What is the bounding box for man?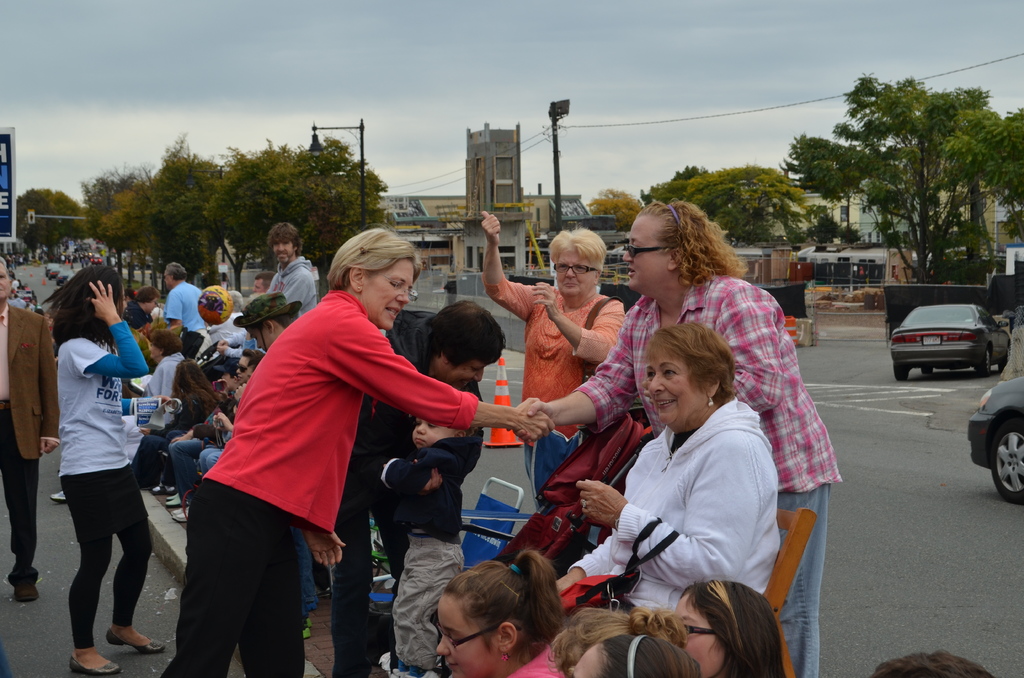
bbox(294, 297, 508, 677).
